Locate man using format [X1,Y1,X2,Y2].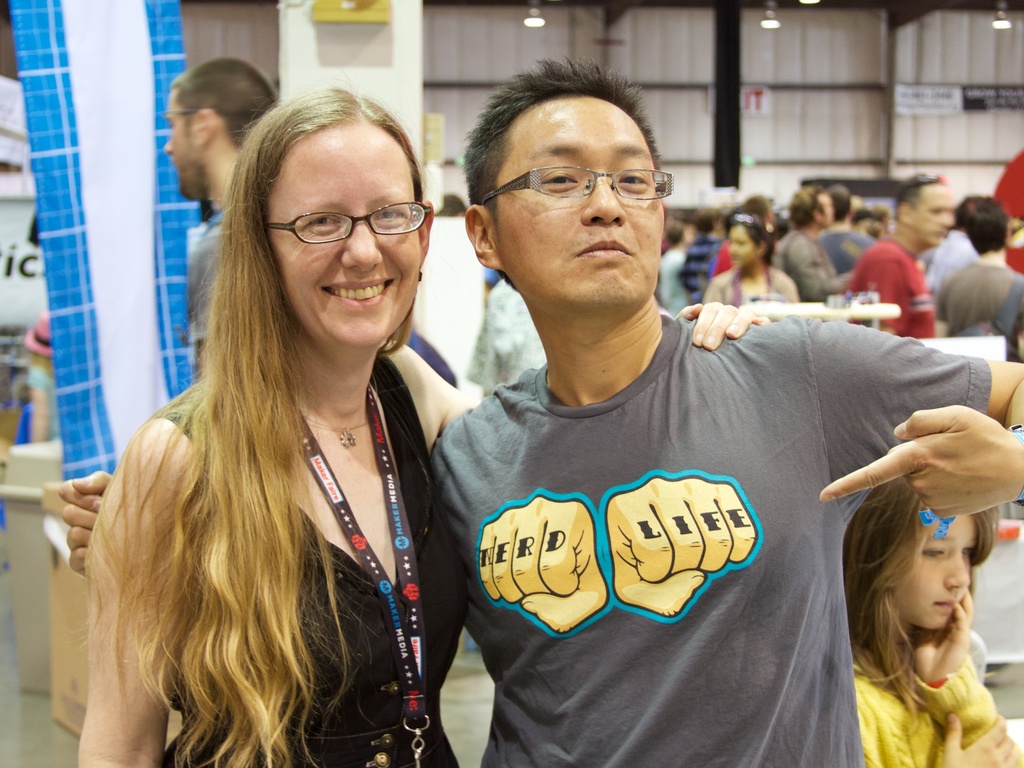
[57,57,1023,767].
